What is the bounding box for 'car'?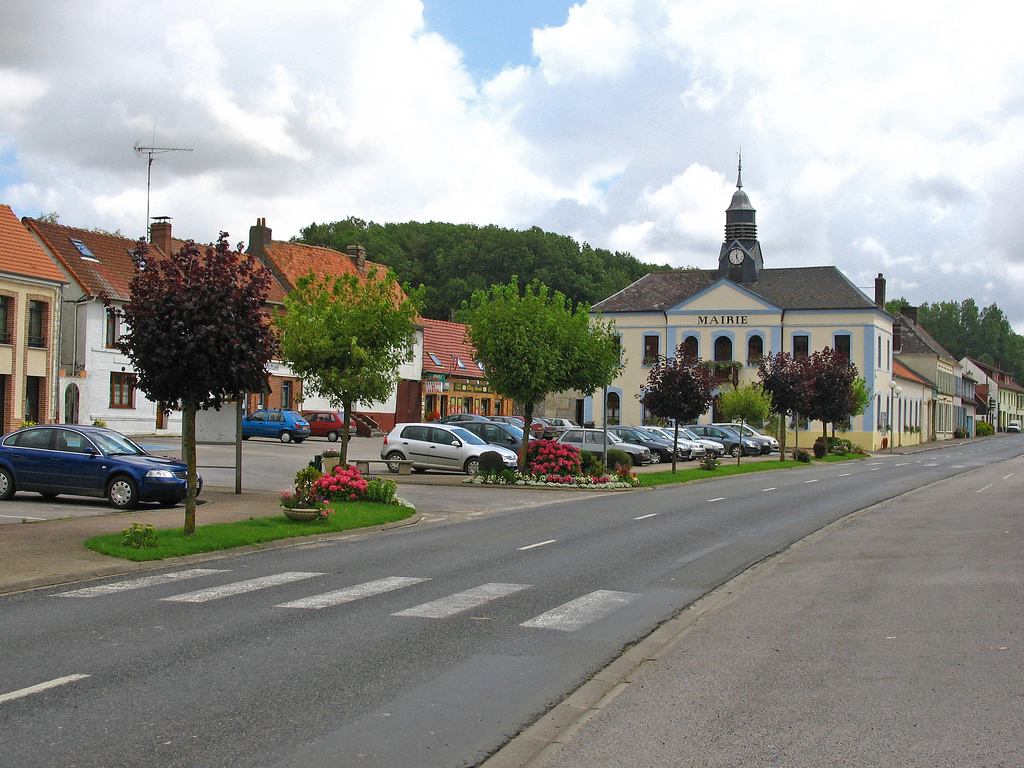
[x1=0, y1=420, x2=203, y2=509].
